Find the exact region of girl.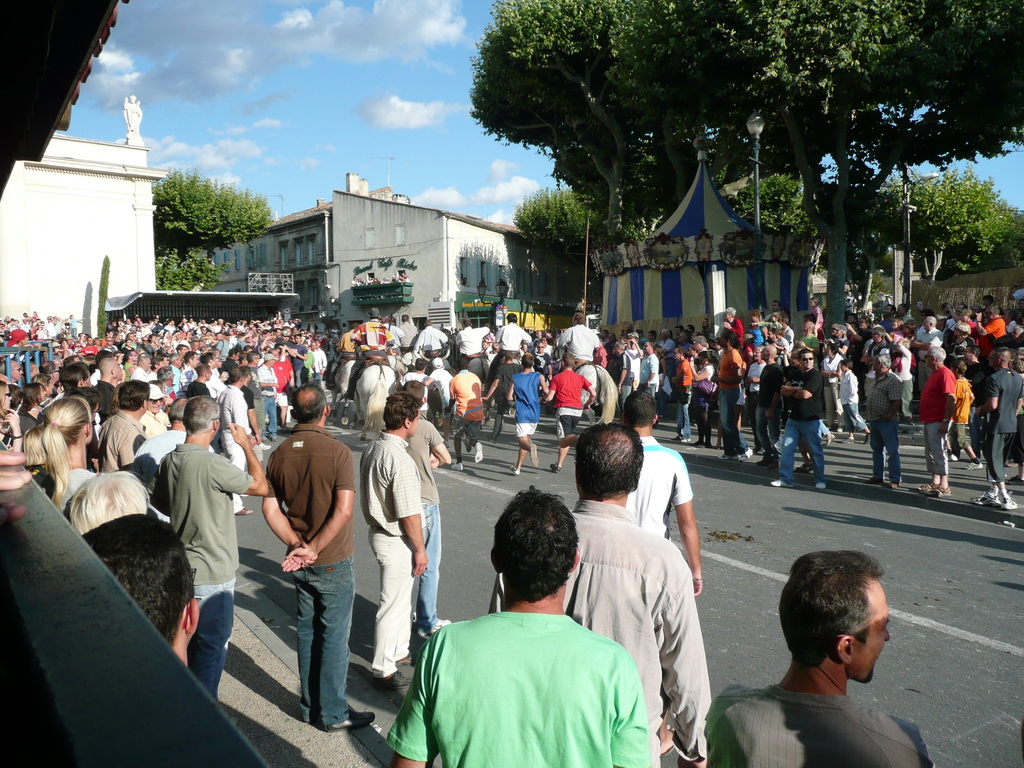
Exact region: detection(890, 339, 915, 424).
